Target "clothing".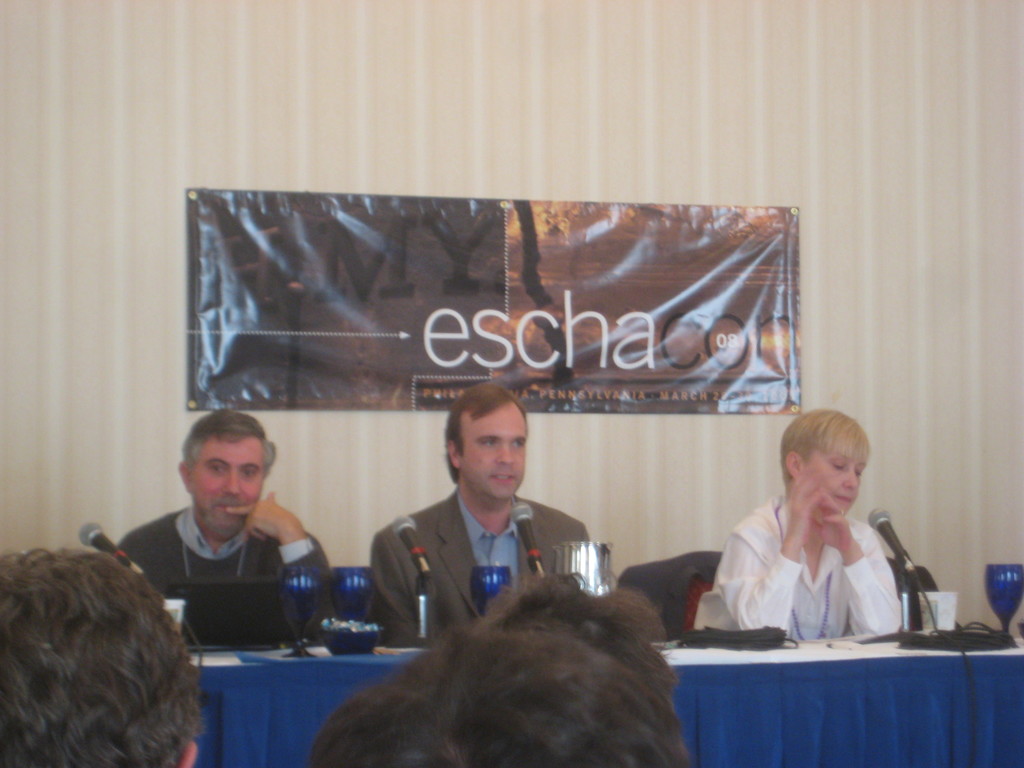
Target region: x1=358 y1=461 x2=588 y2=645.
